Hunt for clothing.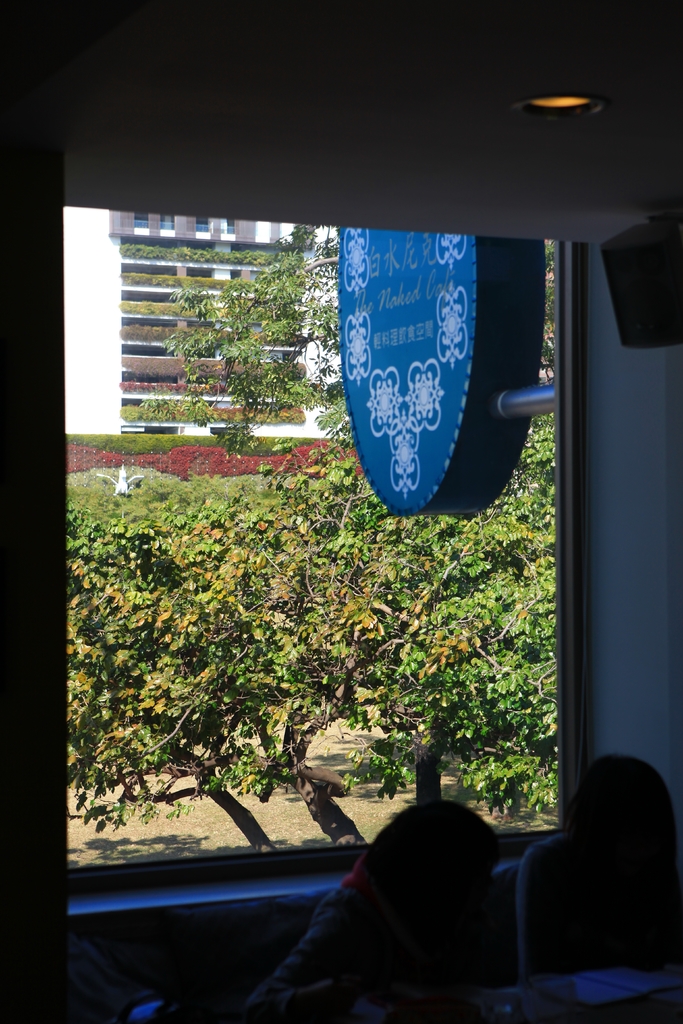
Hunted down at l=523, t=815, r=682, b=993.
